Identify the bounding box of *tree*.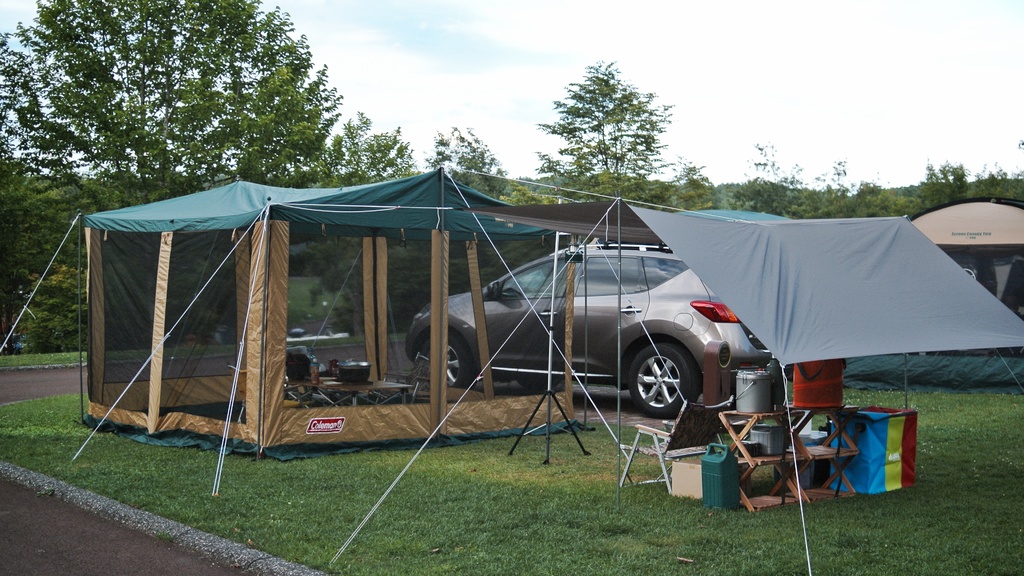
<region>757, 135, 908, 224</region>.
